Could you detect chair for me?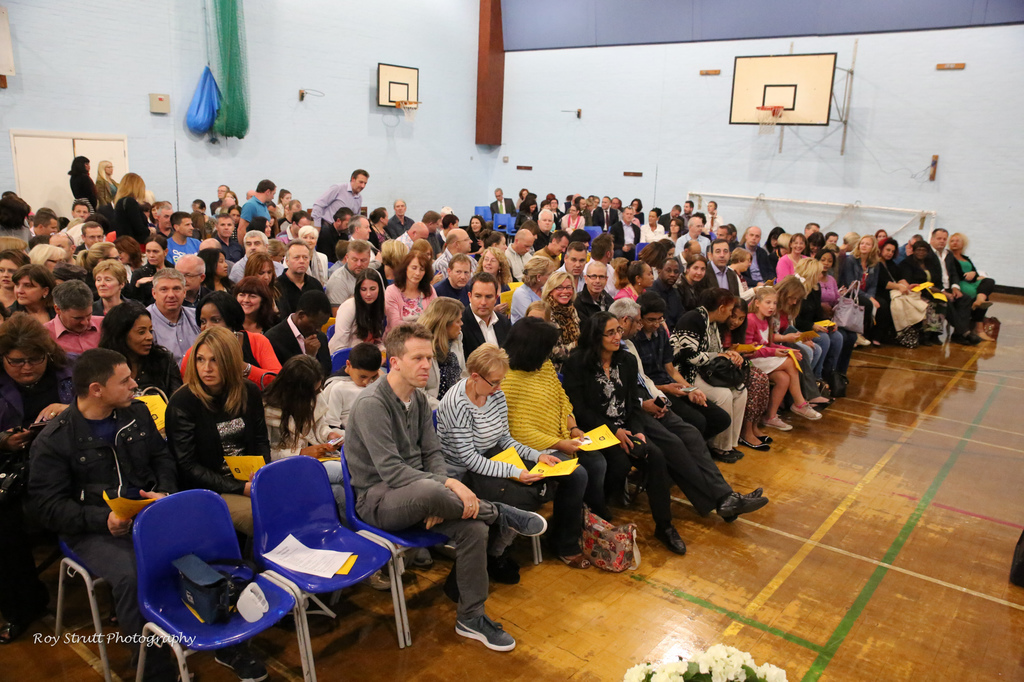
Detection result: <region>339, 444, 458, 646</region>.
